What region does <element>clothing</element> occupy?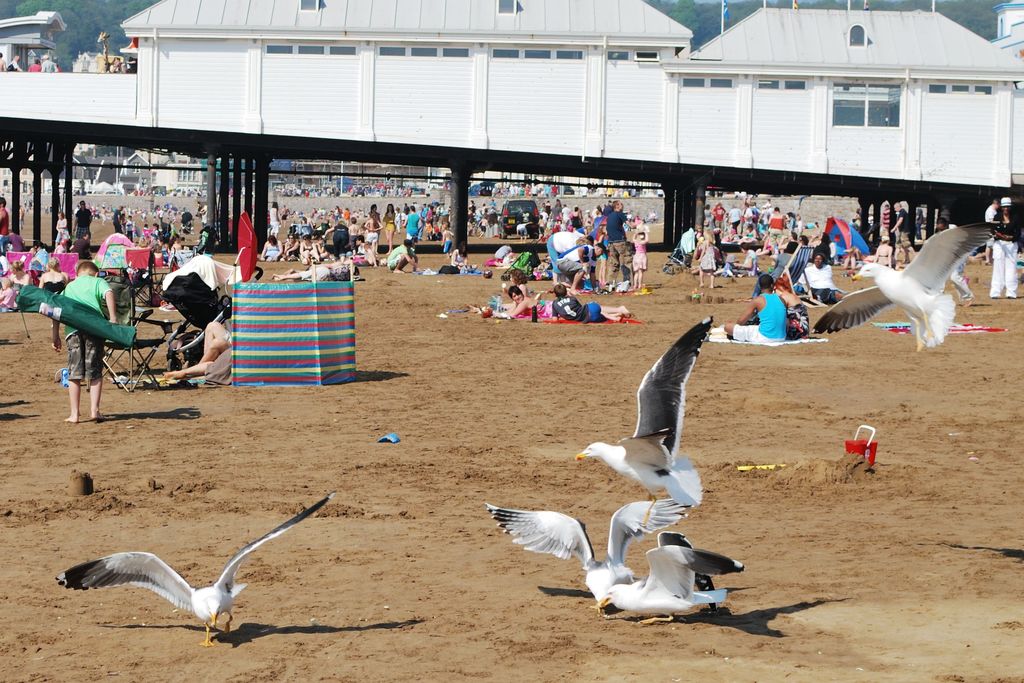
rect(732, 248, 764, 277).
